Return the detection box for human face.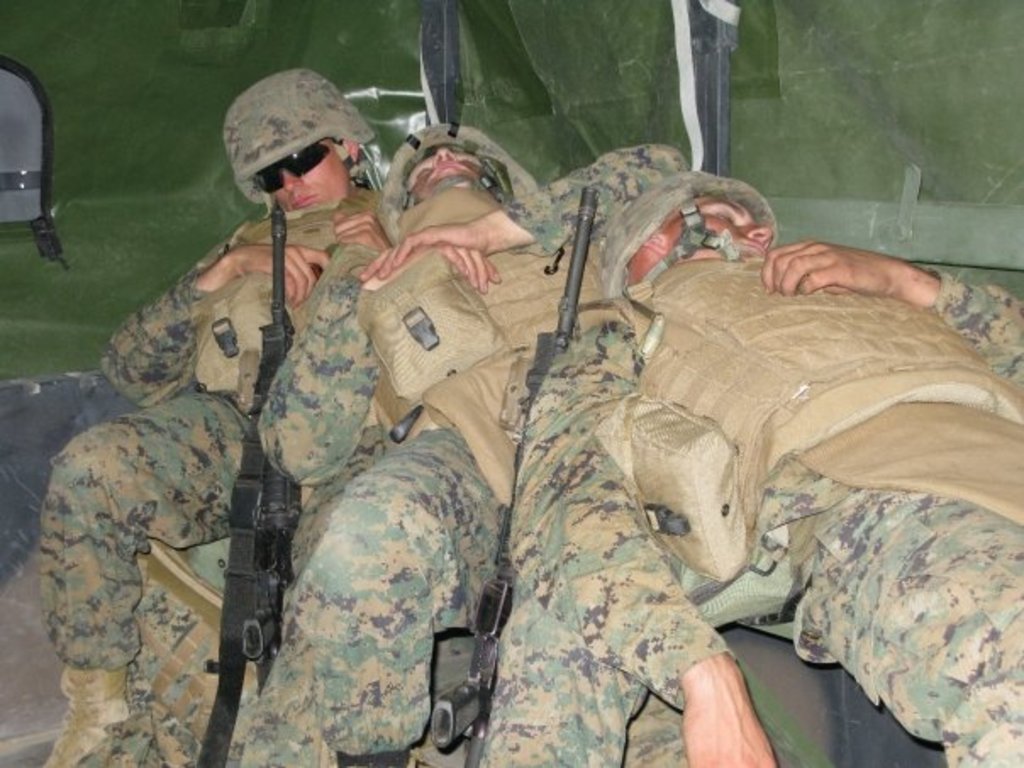
bbox(668, 193, 773, 256).
